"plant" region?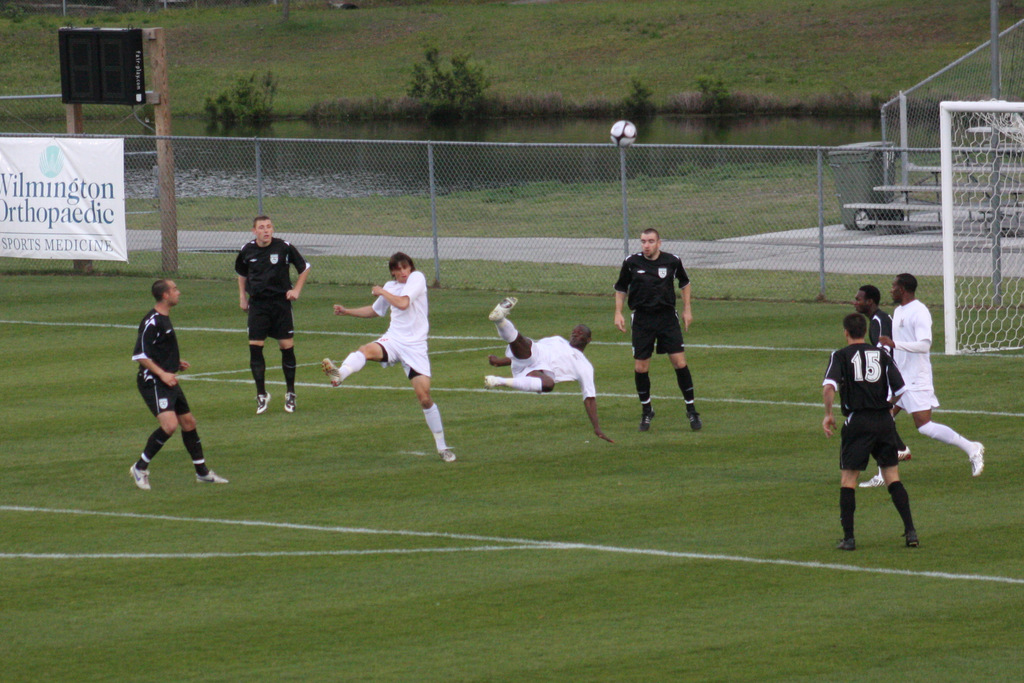
bbox=(201, 66, 281, 125)
